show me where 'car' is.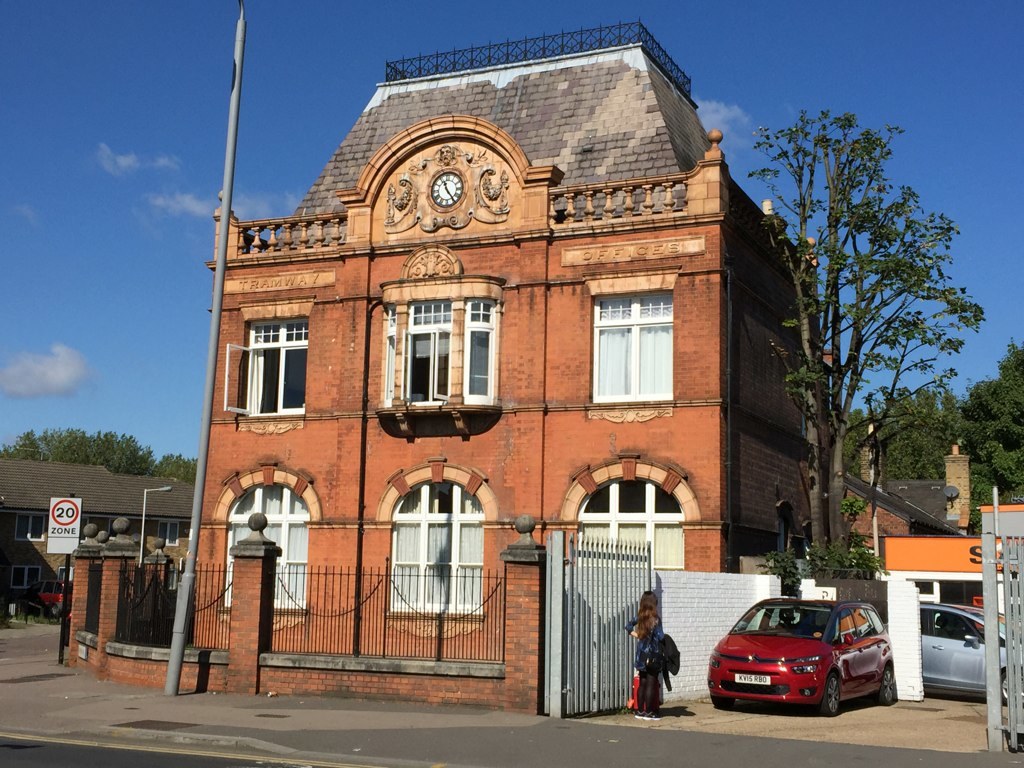
'car' is at 700:586:877:724.
